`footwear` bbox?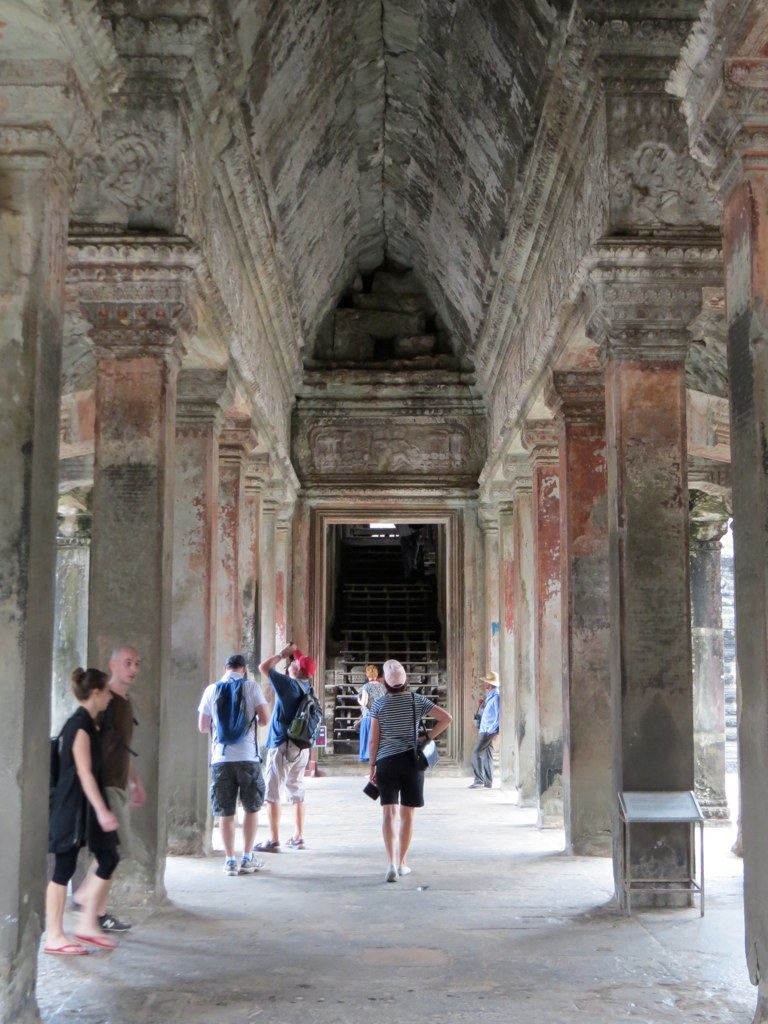
45:942:85:955
